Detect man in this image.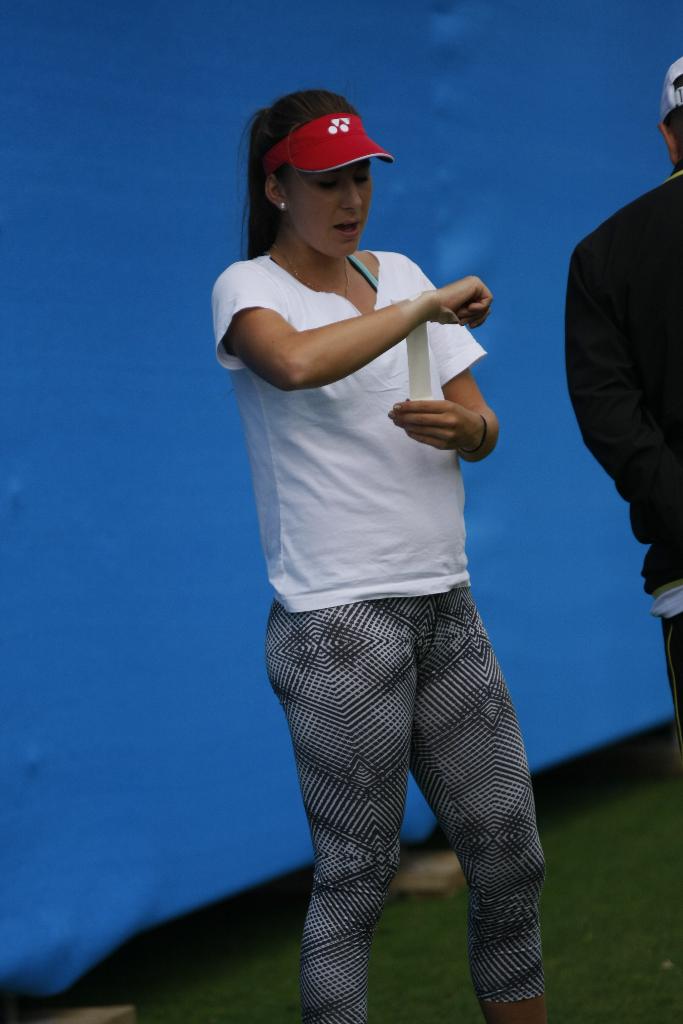
Detection: [x1=563, y1=53, x2=682, y2=767].
